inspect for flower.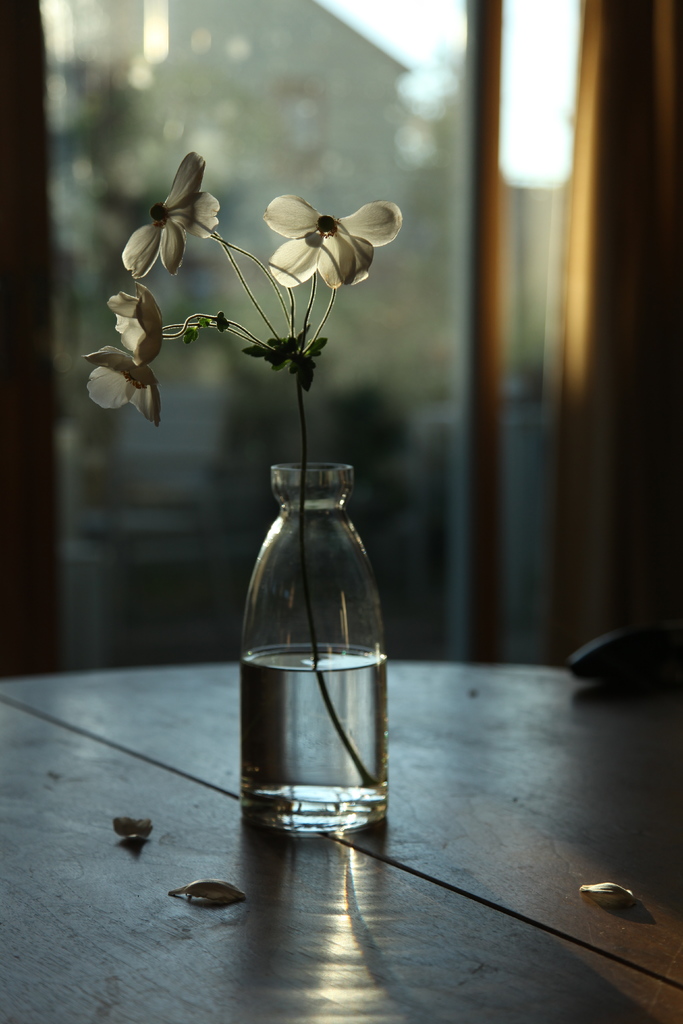
Inspection: bbox=[110, 284, 166, 364].
